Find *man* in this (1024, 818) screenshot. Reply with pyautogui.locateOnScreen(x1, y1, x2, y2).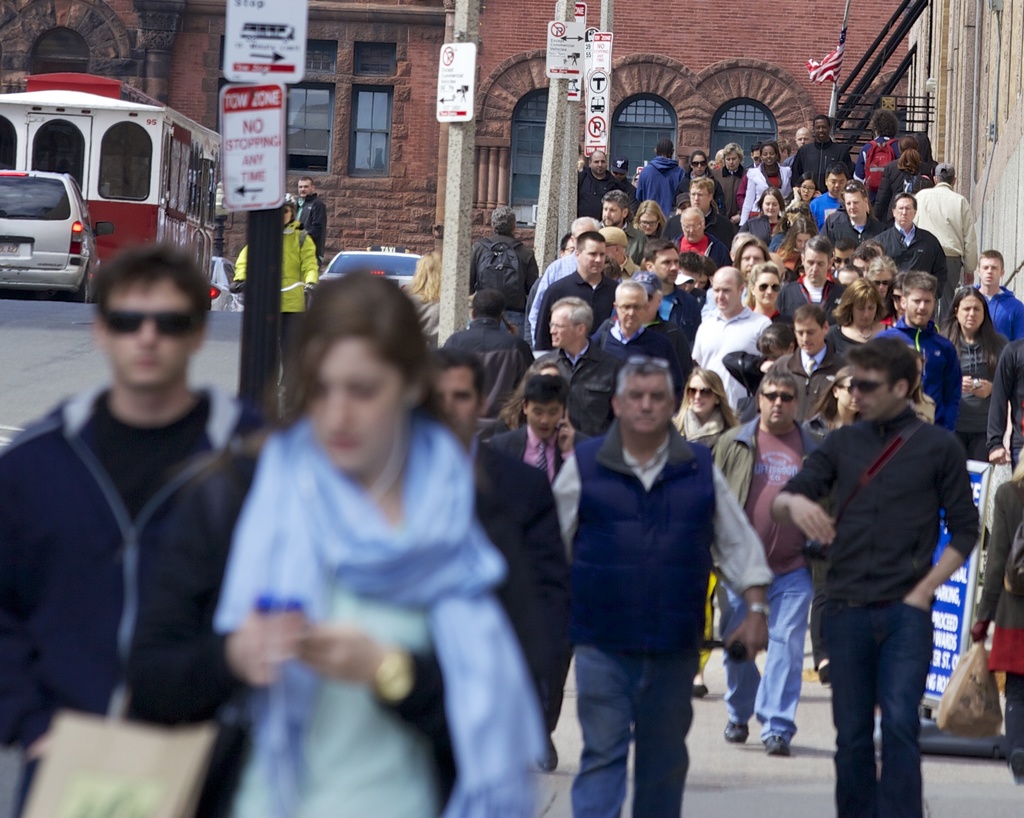
pyautogui.locateOnScreen(880, 193, 947, 303).
